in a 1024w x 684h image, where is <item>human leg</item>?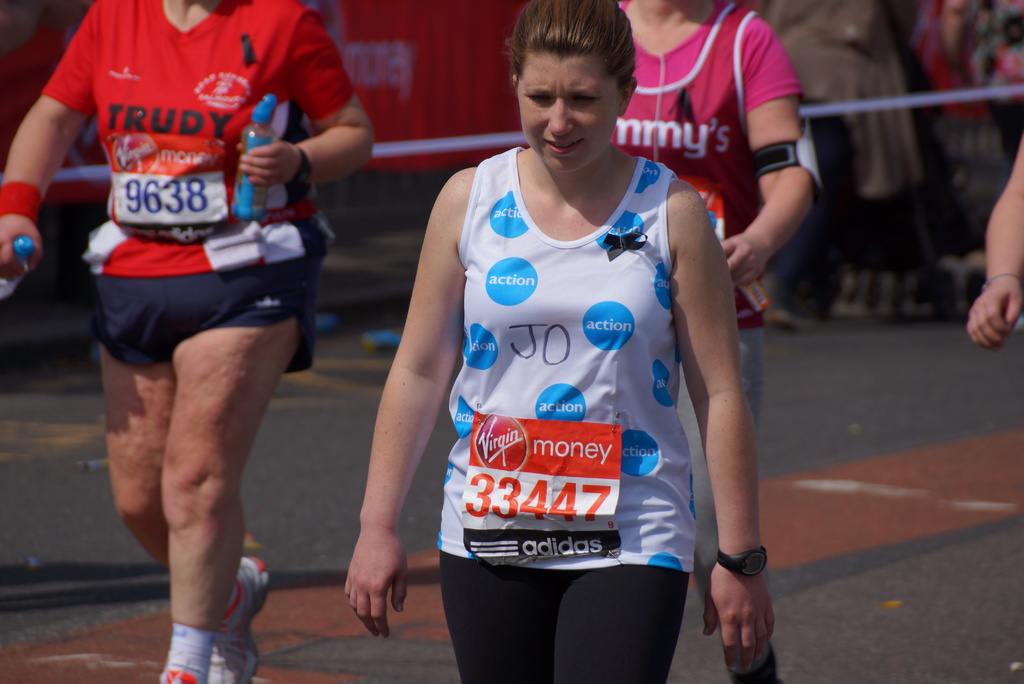
[436, 566, 696, 676].
